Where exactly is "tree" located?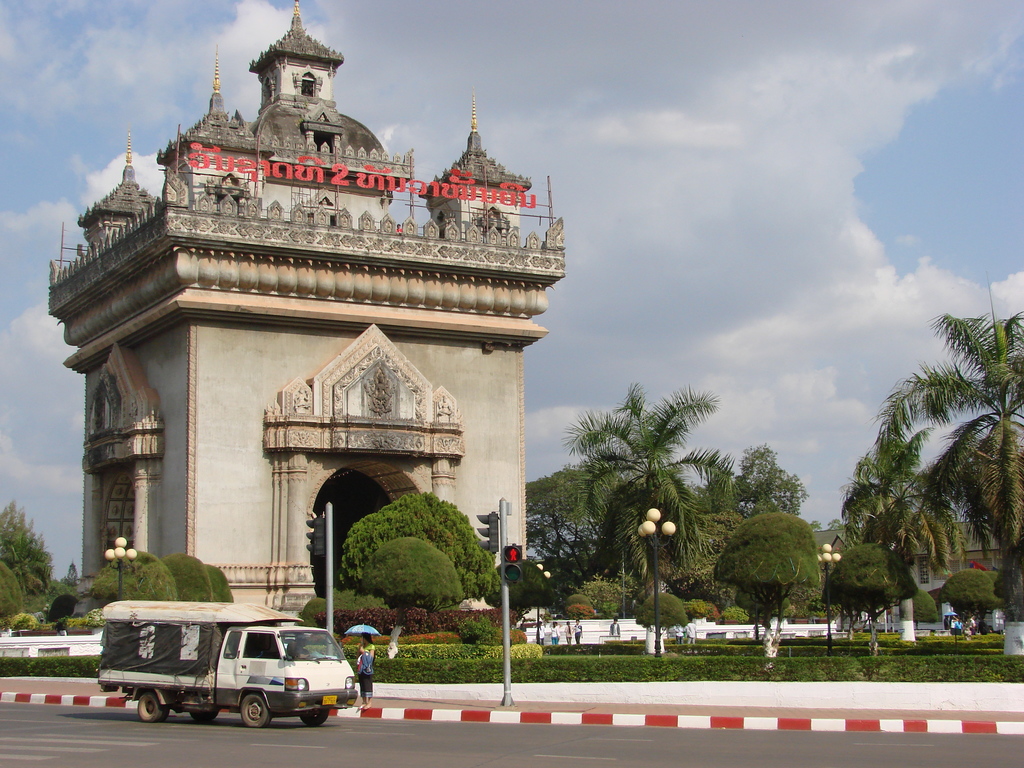
Its bounding box is 544 361 751 640.
